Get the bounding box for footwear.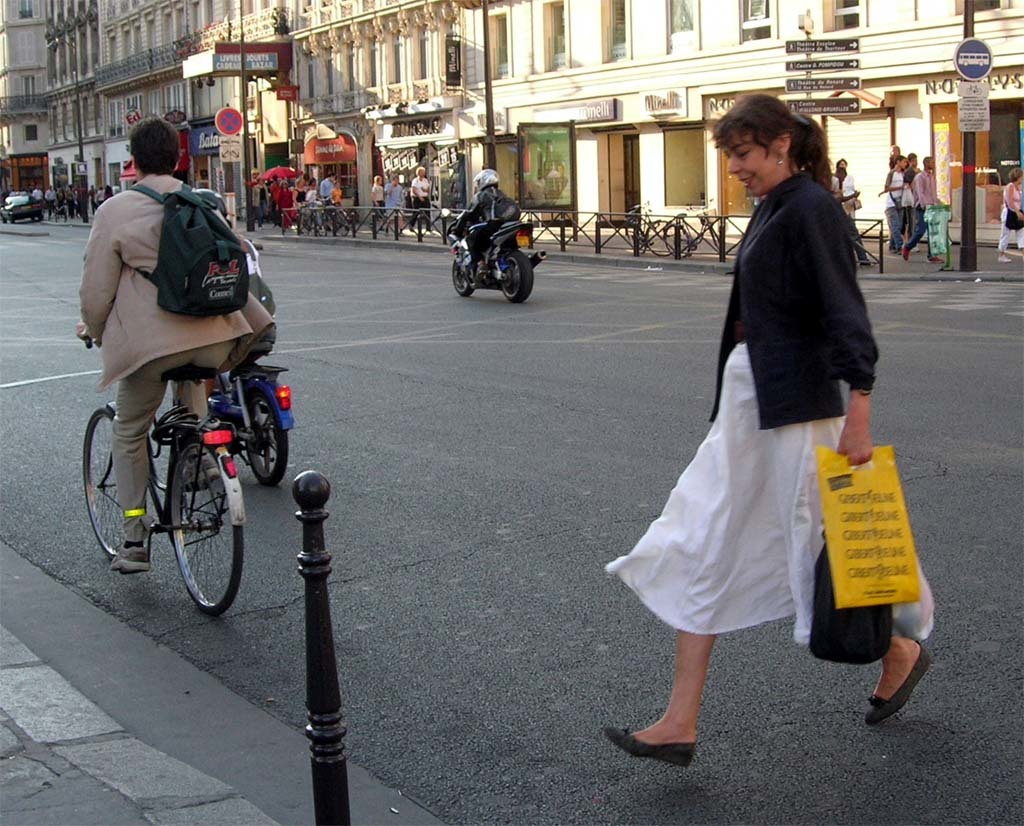
pyautogui.locateOnScreen(603, 729, 698, 772).
